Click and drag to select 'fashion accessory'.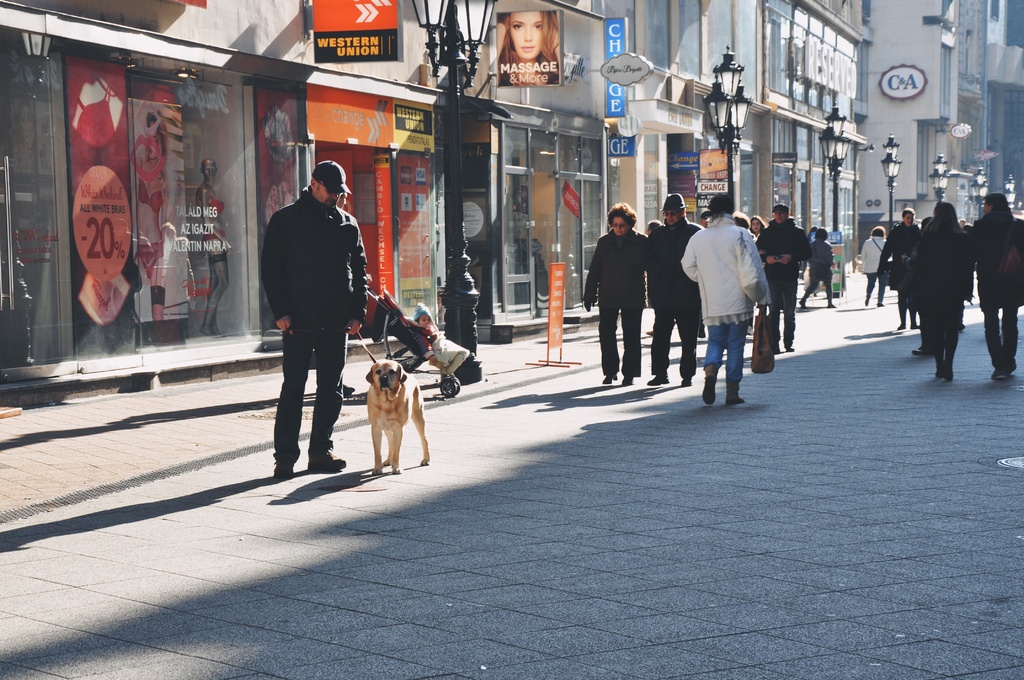
Selection: (x1=896, y1=323, x2=906, y2=330).
